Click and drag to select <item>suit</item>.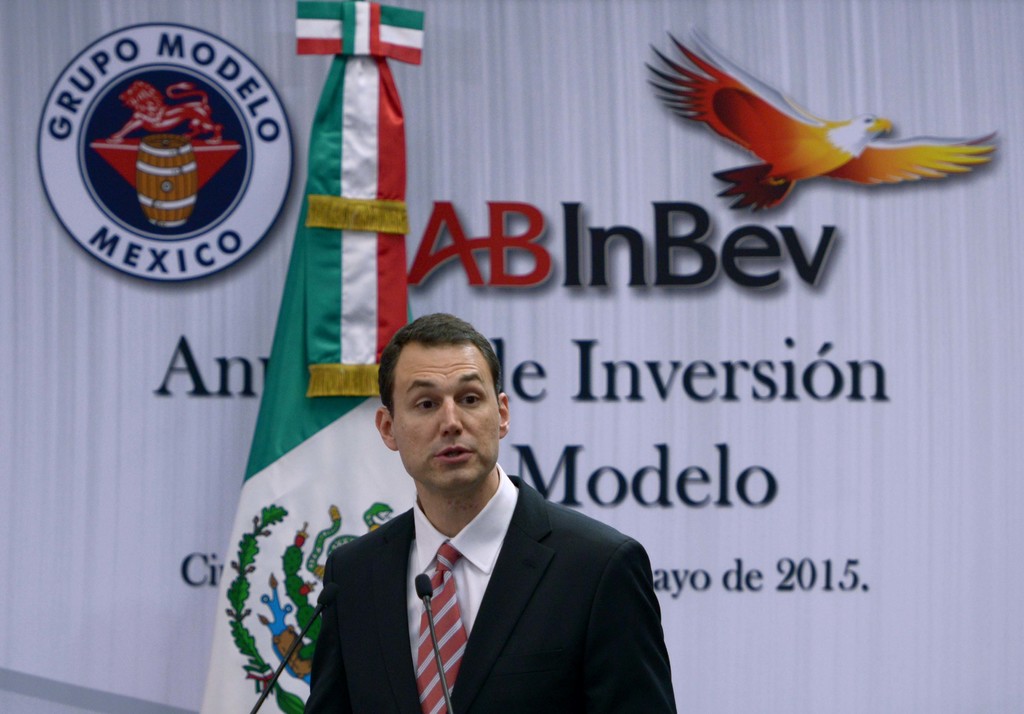
Selection: <box>314,442,665,698</box>.
